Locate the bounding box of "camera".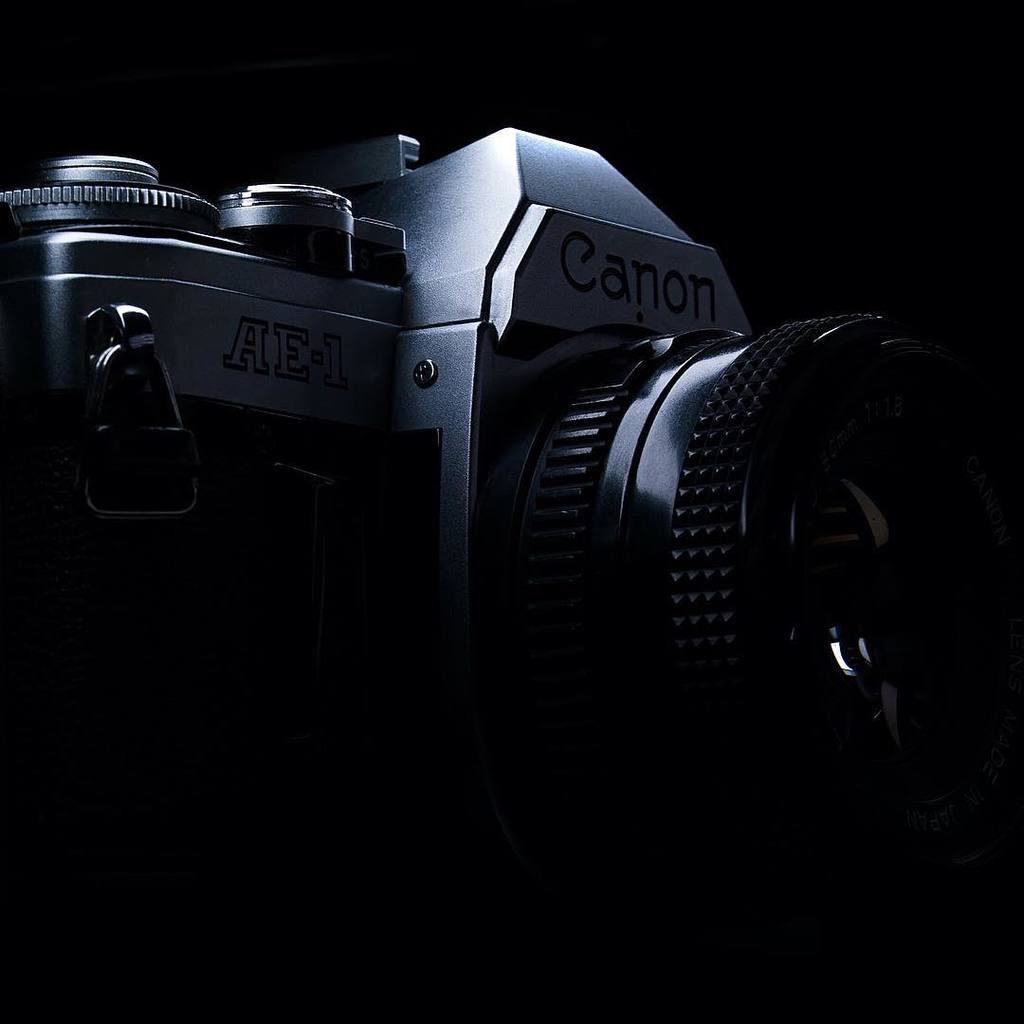
Bounding box: locate(0, 129, 958, 815).
